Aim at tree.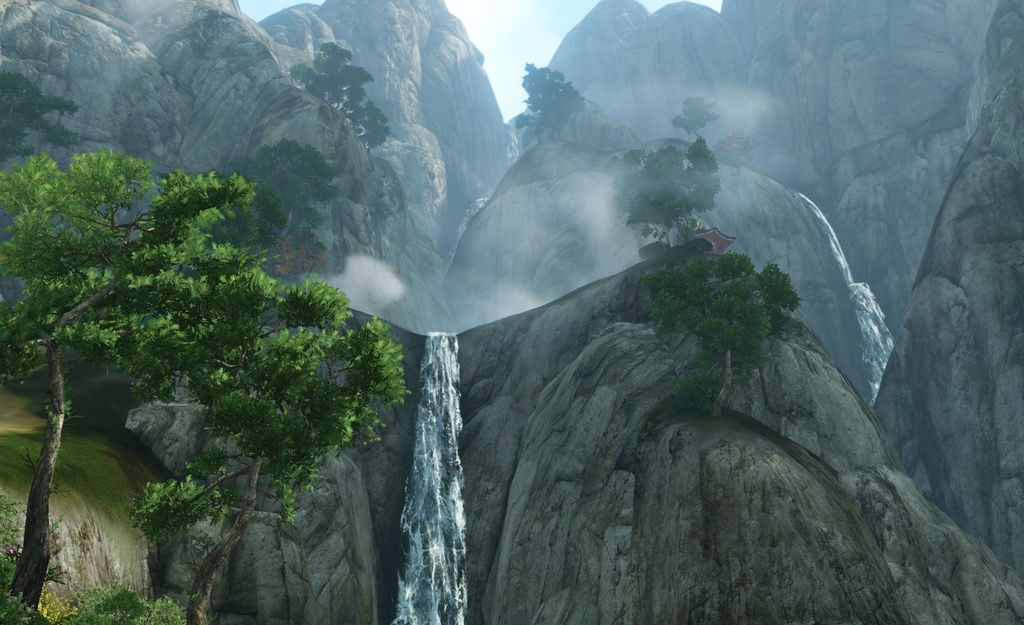
Aimed at left=604, top=129, right=720, bottom=239.
